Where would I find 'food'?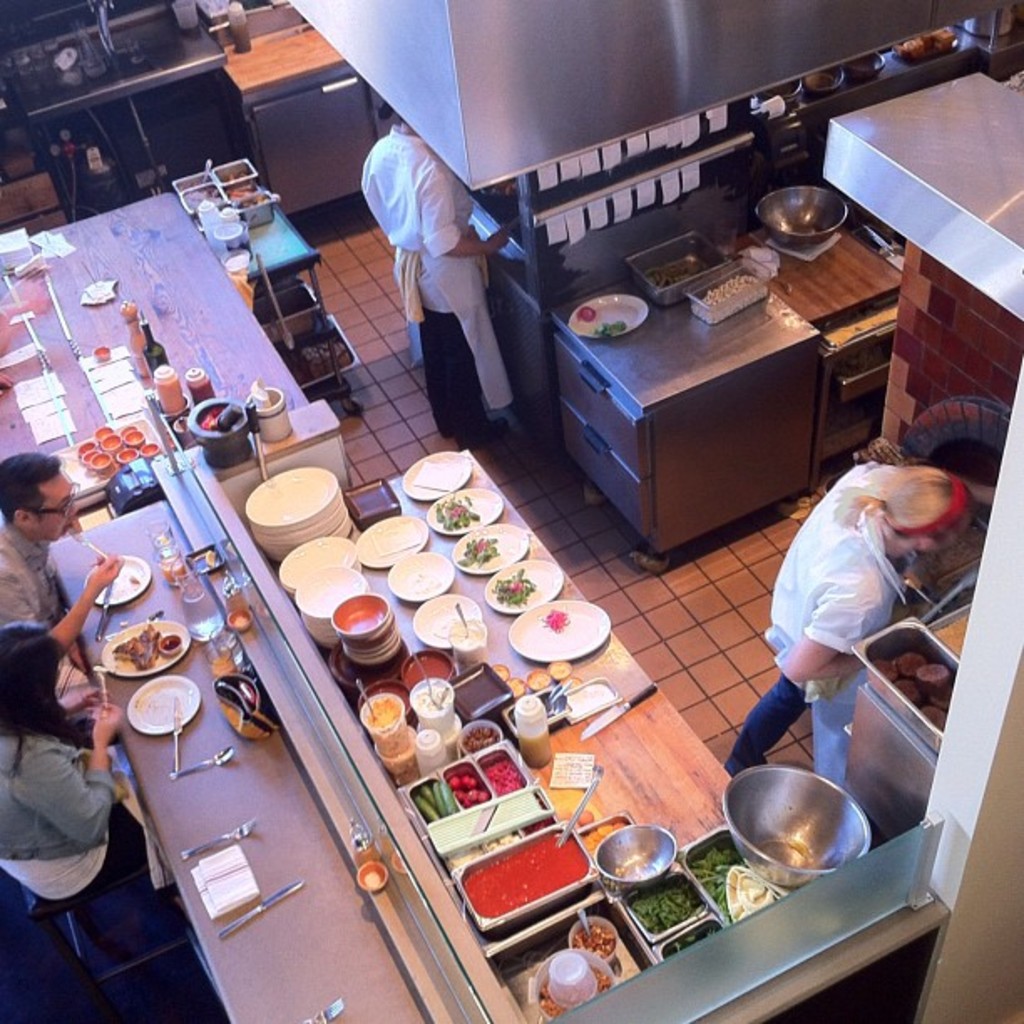
At crop(890, 23, 957, 62).
